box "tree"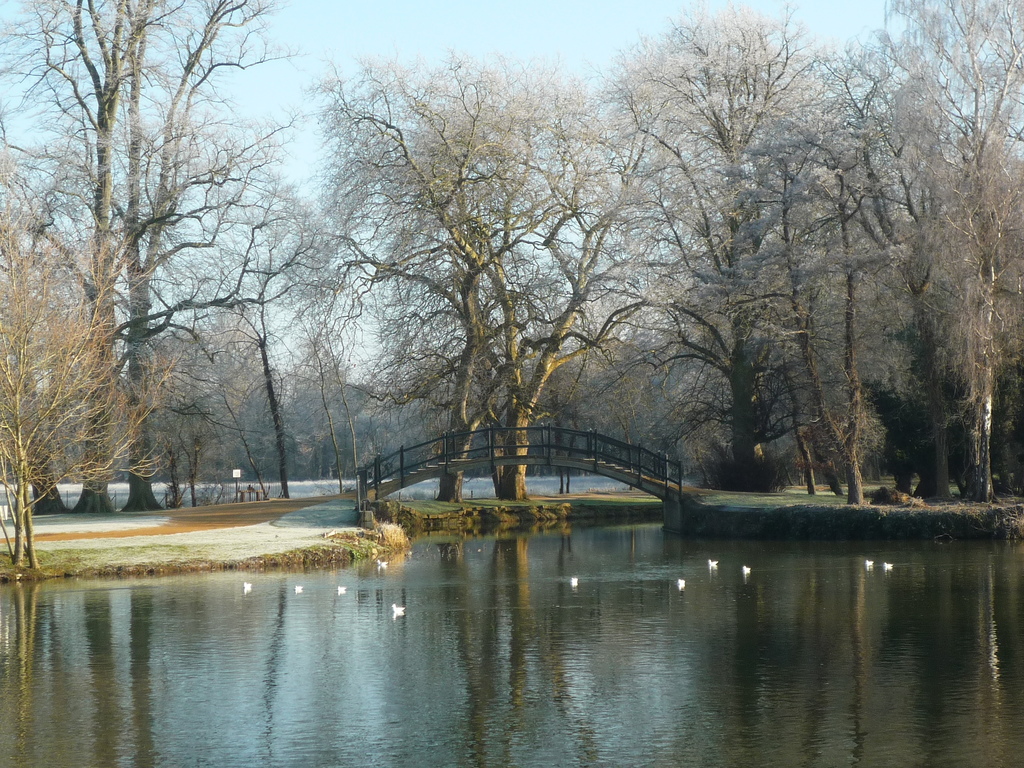
[left=575, top=7, right=883, bottom=500]
